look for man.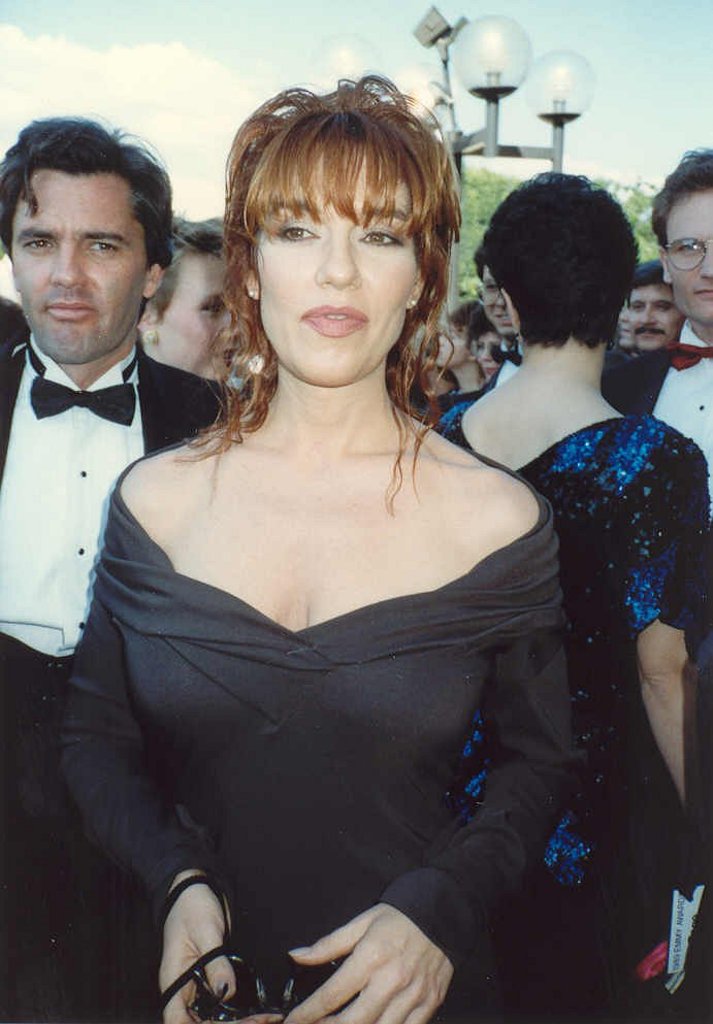
Found: {"x1": 605, "y1": 146, "x2": 712, "y2": 519}.
